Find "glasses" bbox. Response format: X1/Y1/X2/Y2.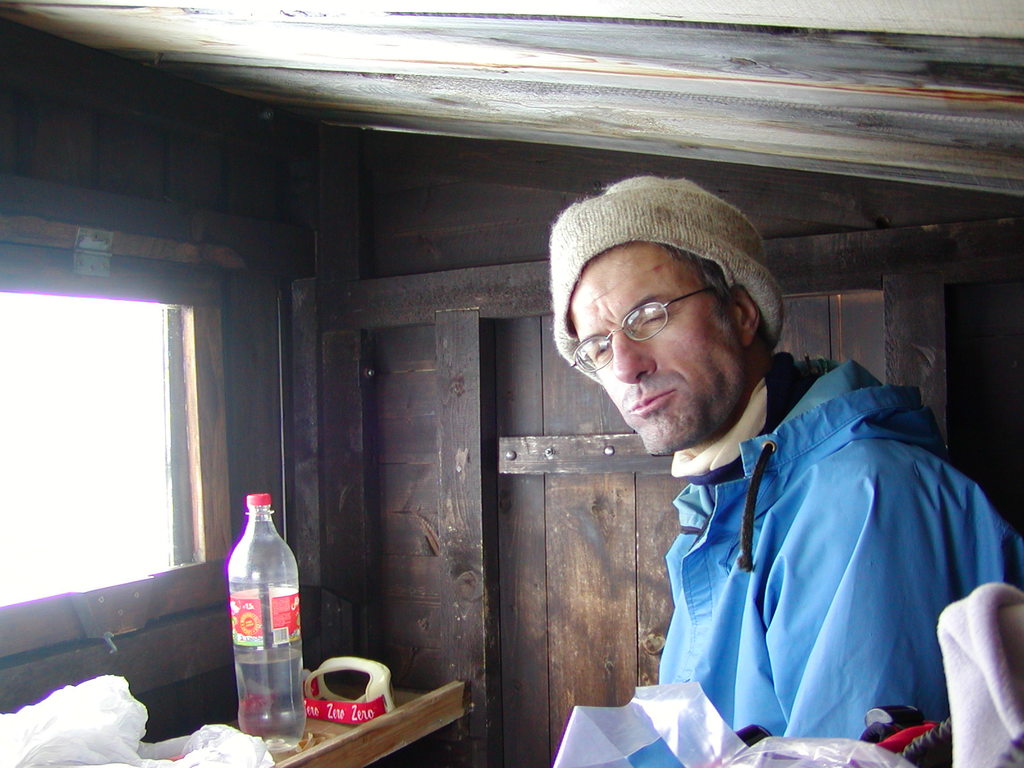
573/285/707/371.
